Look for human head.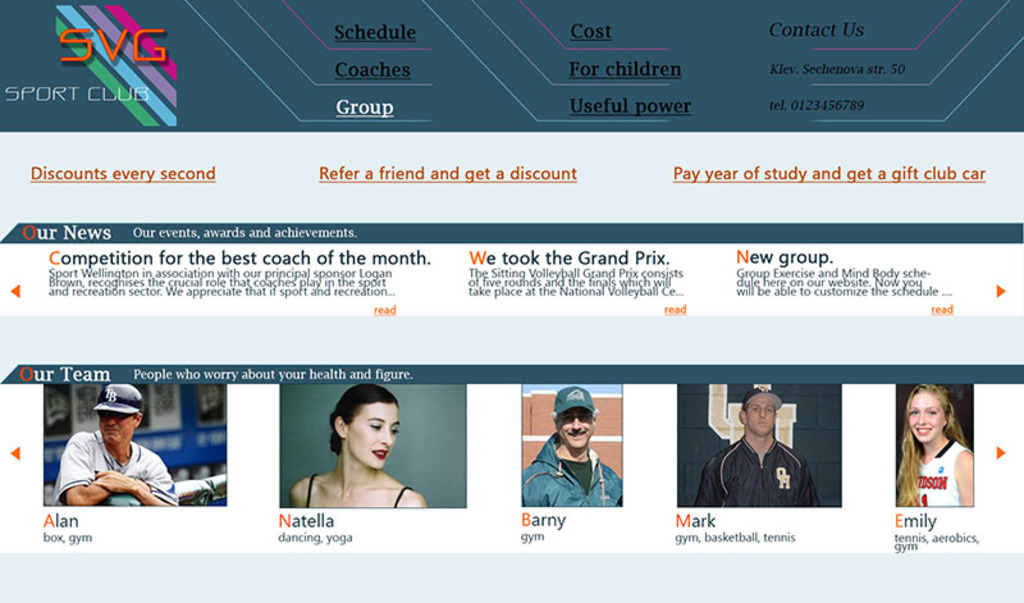
Found: 736/387/777/437.
